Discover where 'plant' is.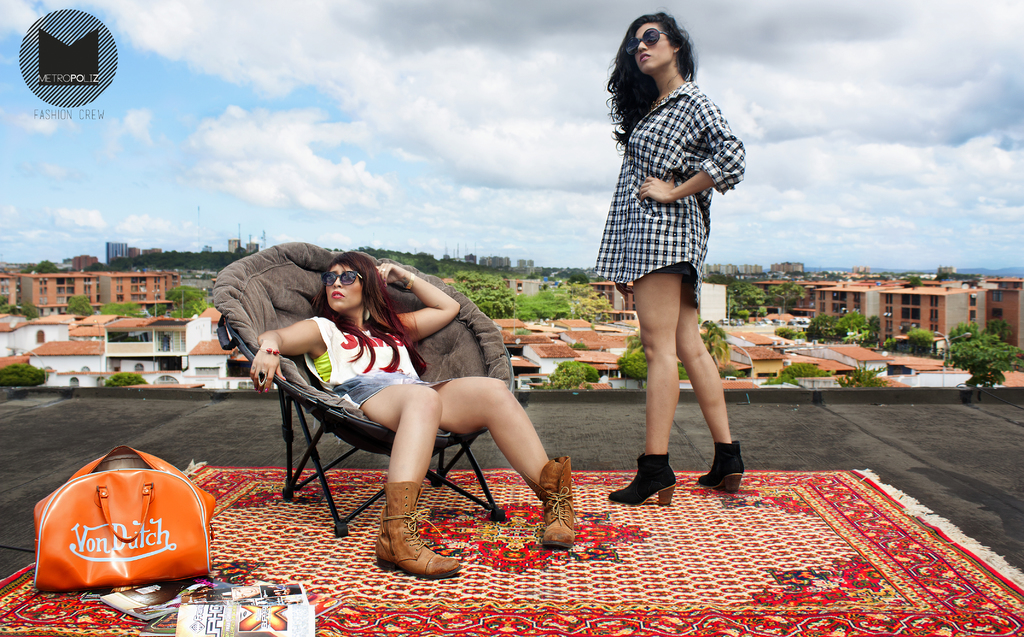
Discovered at <bbox>543, 359, 604, 397</bbox>.
